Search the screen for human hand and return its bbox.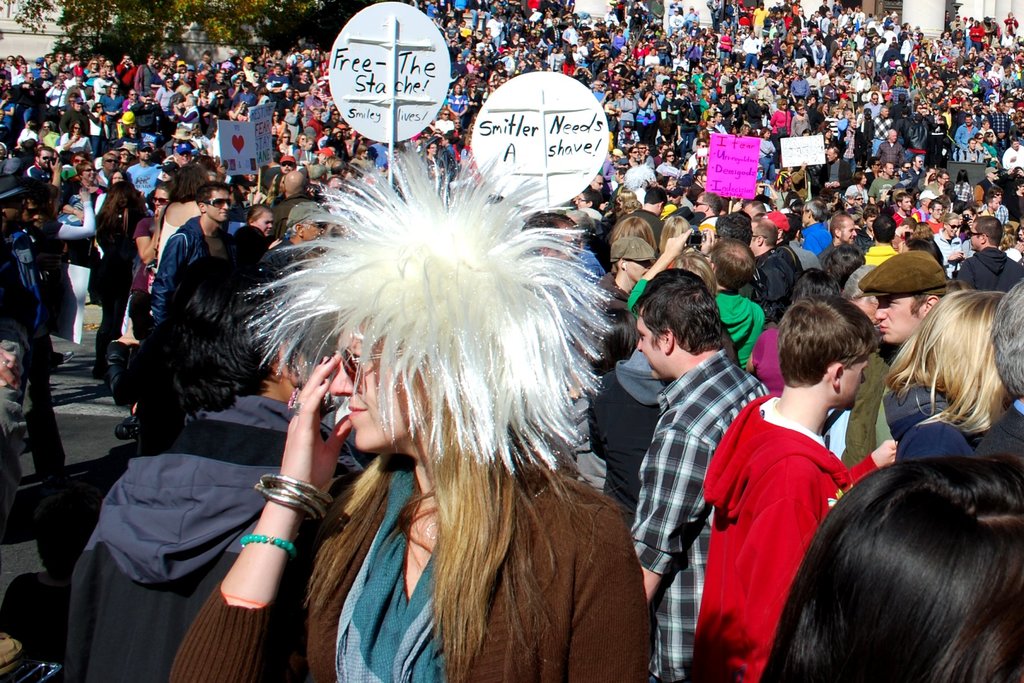
Found: <bbox>99, 108, 104, 115</bbox>.
